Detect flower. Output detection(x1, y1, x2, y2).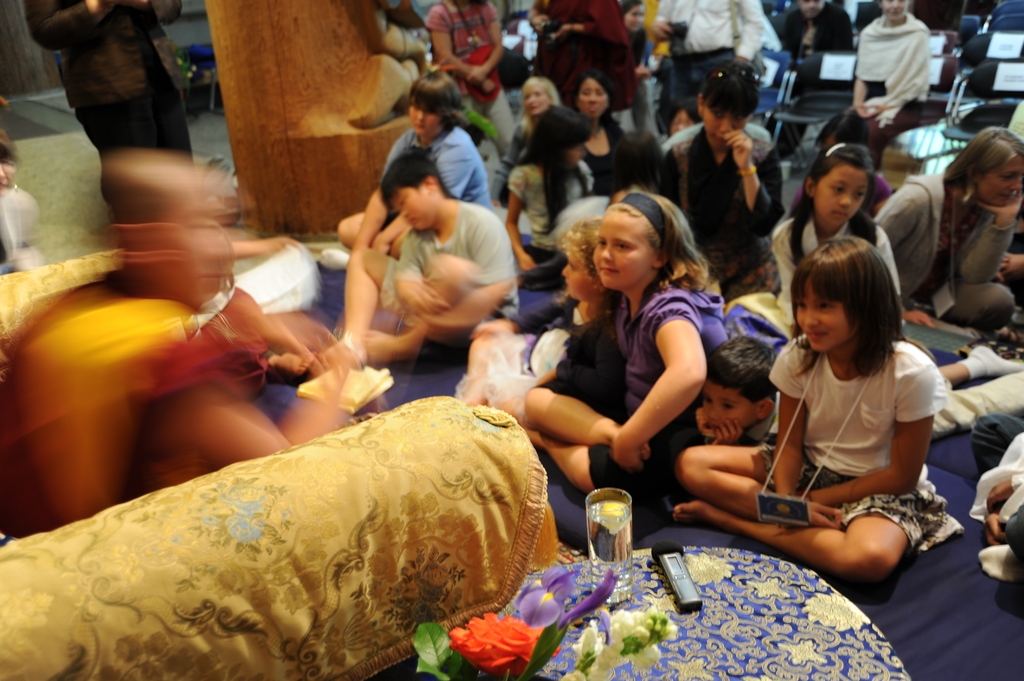
detection(456, 601, 524, 675).
